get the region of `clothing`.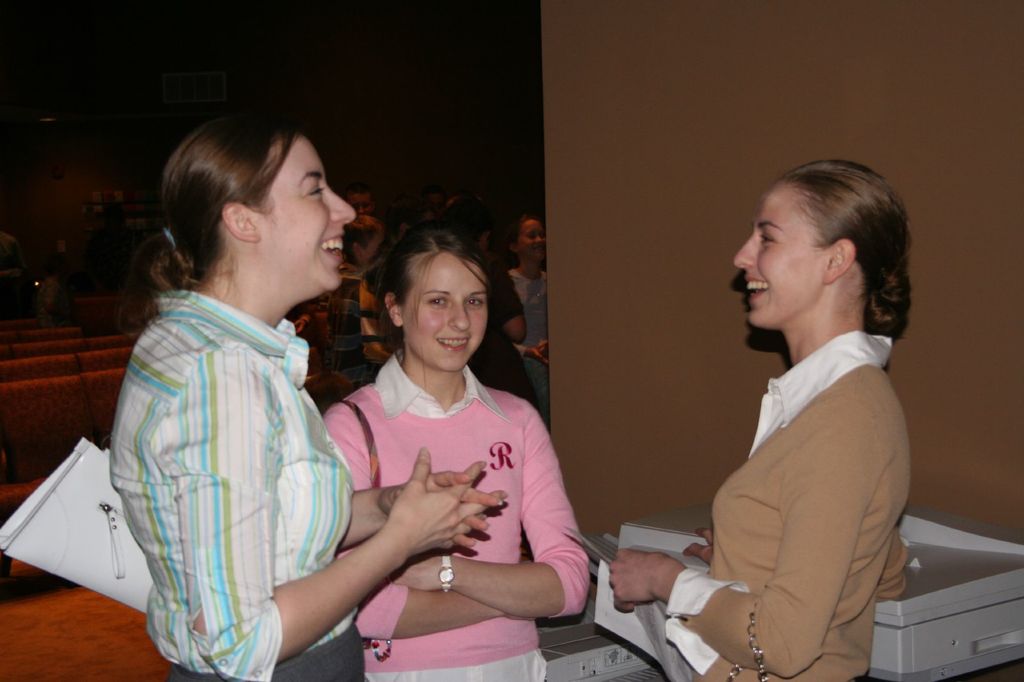
x1=490, y1=266, x2=556, y2=432.
